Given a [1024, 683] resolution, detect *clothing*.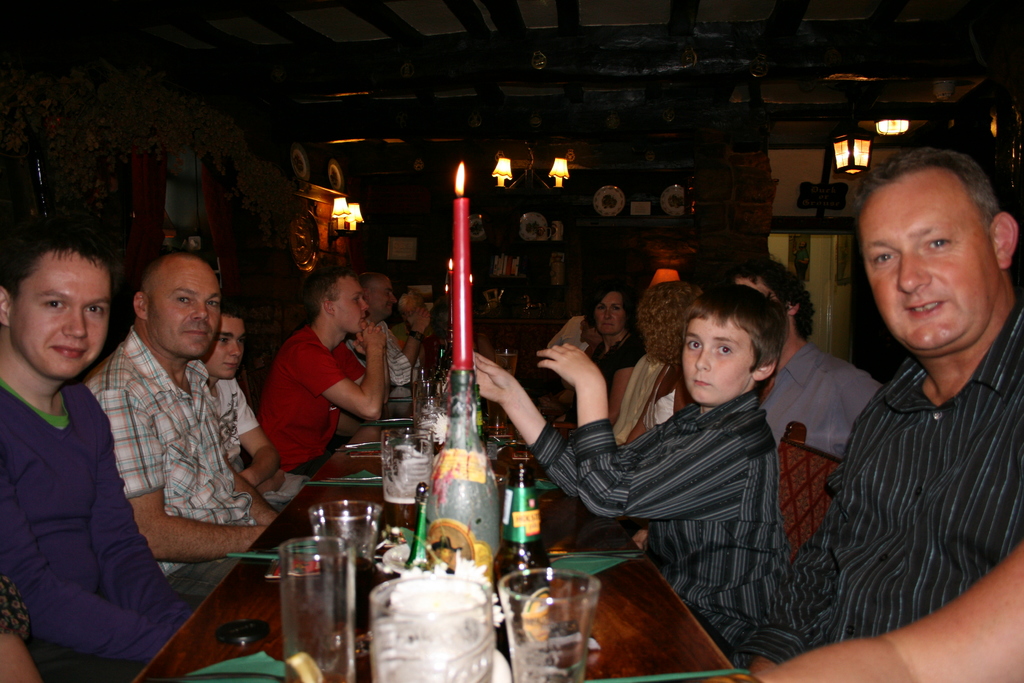
Rect(528, 388, 808, 670).
